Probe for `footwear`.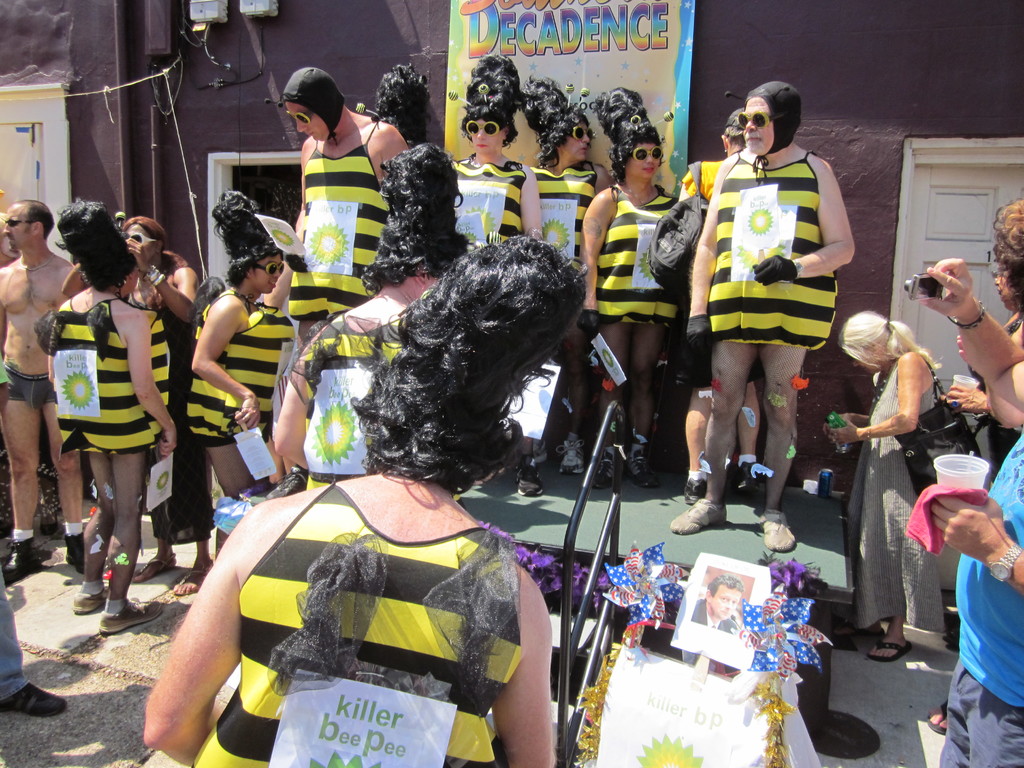
Probe result: bbox=[733, 454, 764, 500].
